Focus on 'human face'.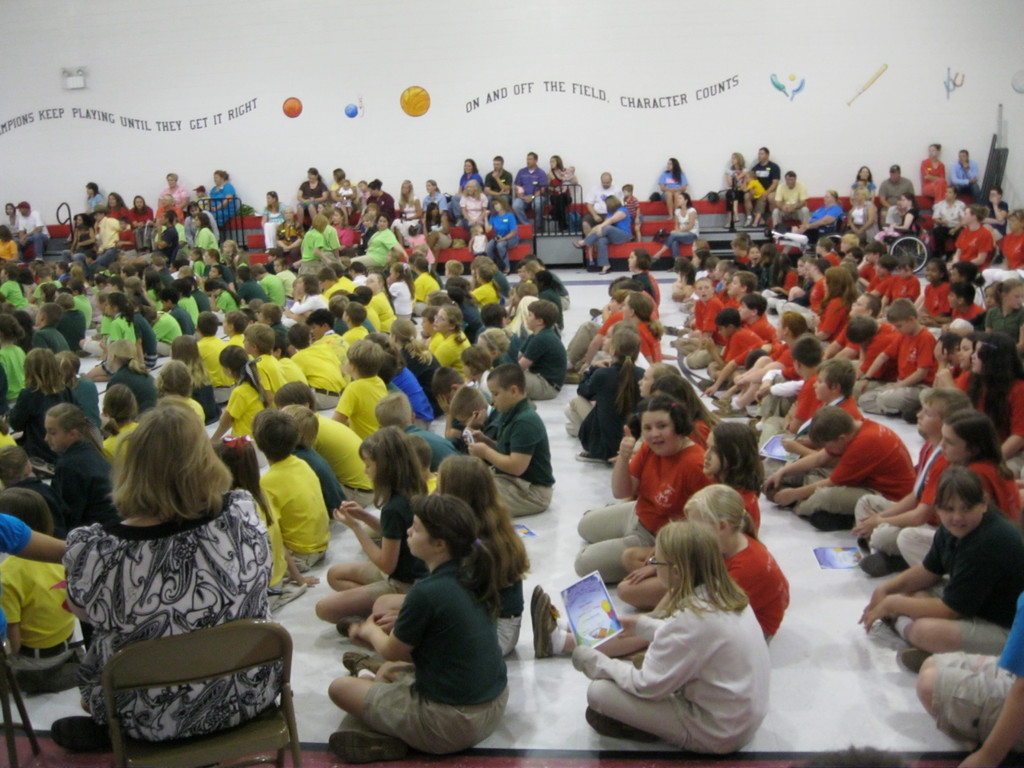
Focused at region(984, 289, 993, 303).
